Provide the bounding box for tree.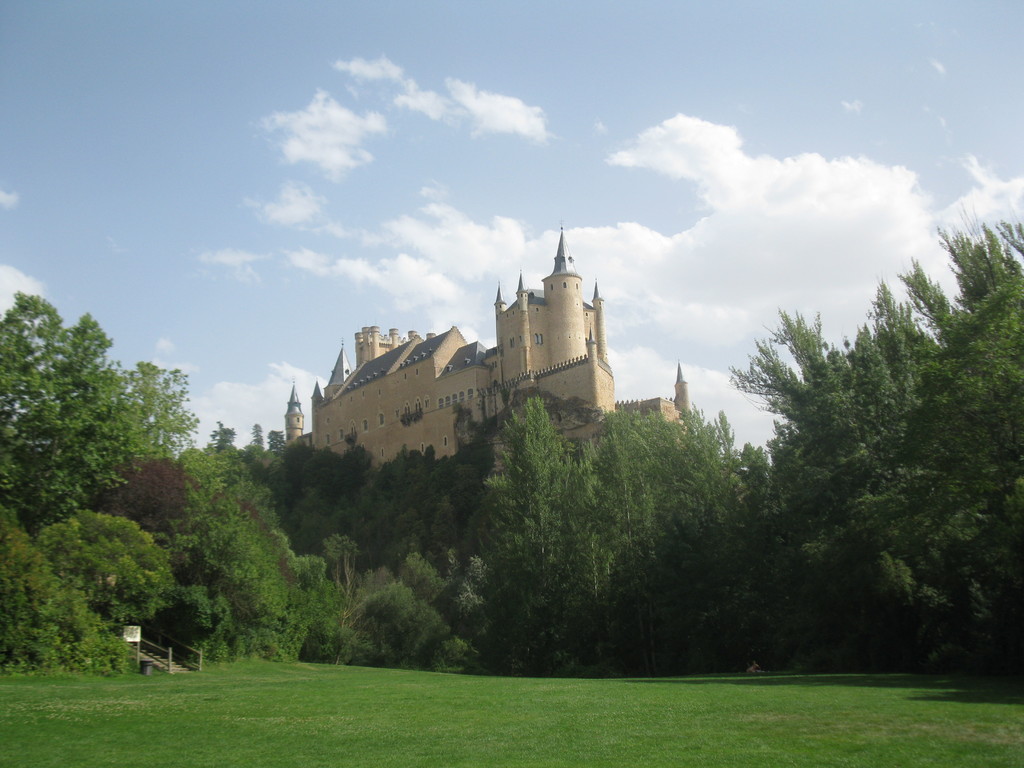
select_region(849, 424, 1023, 673).
